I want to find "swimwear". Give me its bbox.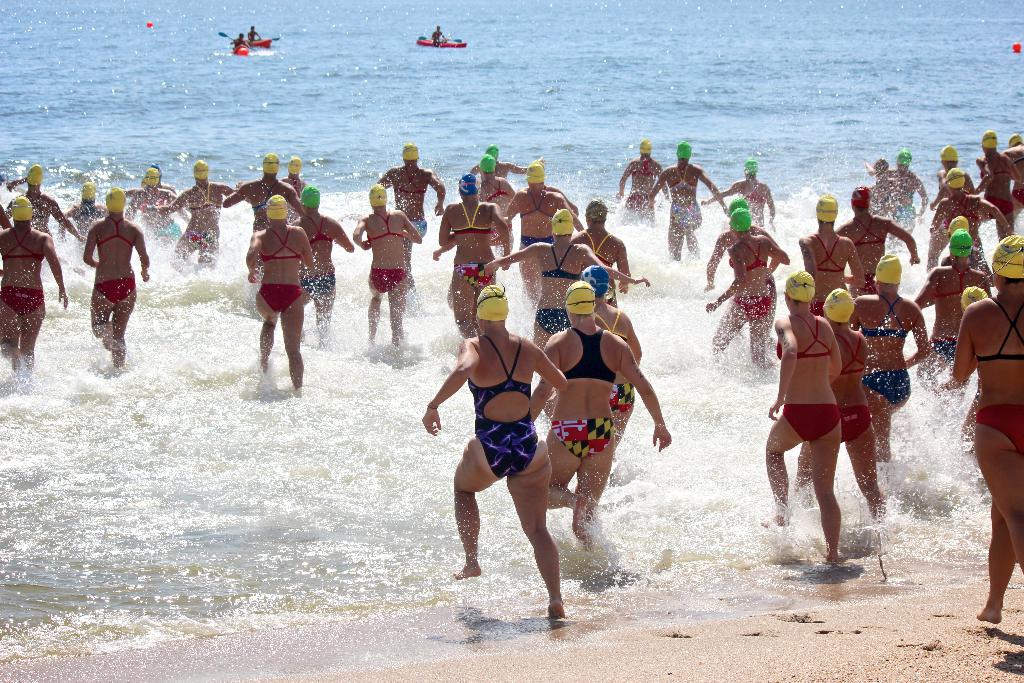
<bbox>739, 179, 764, 204</bbox>.
